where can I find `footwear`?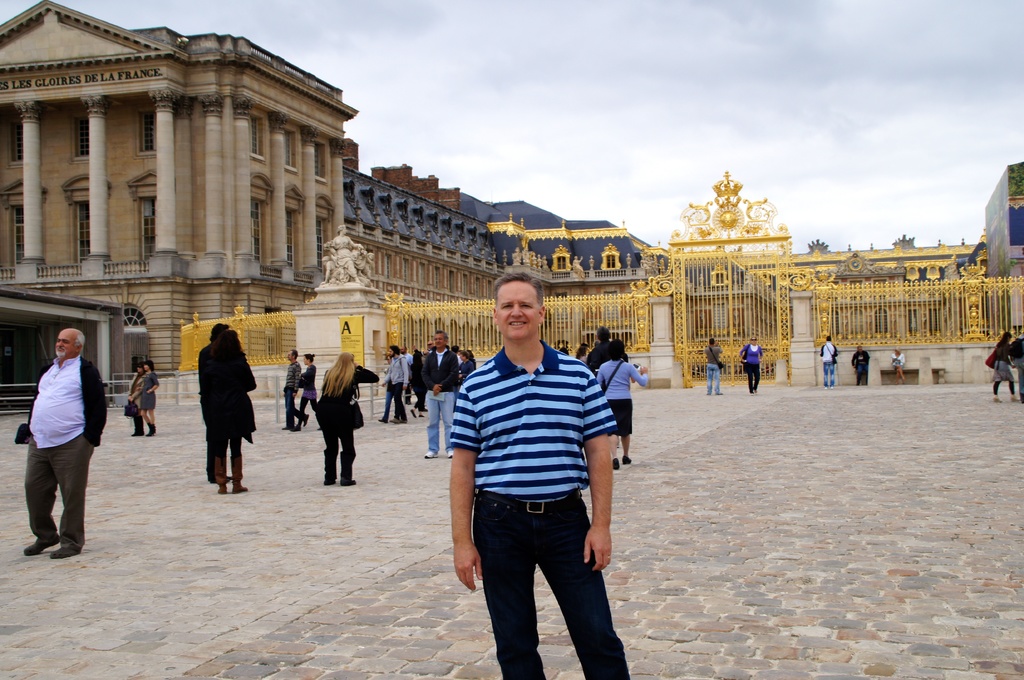
You can find it at bbox=(620, 457, 634, 465).
